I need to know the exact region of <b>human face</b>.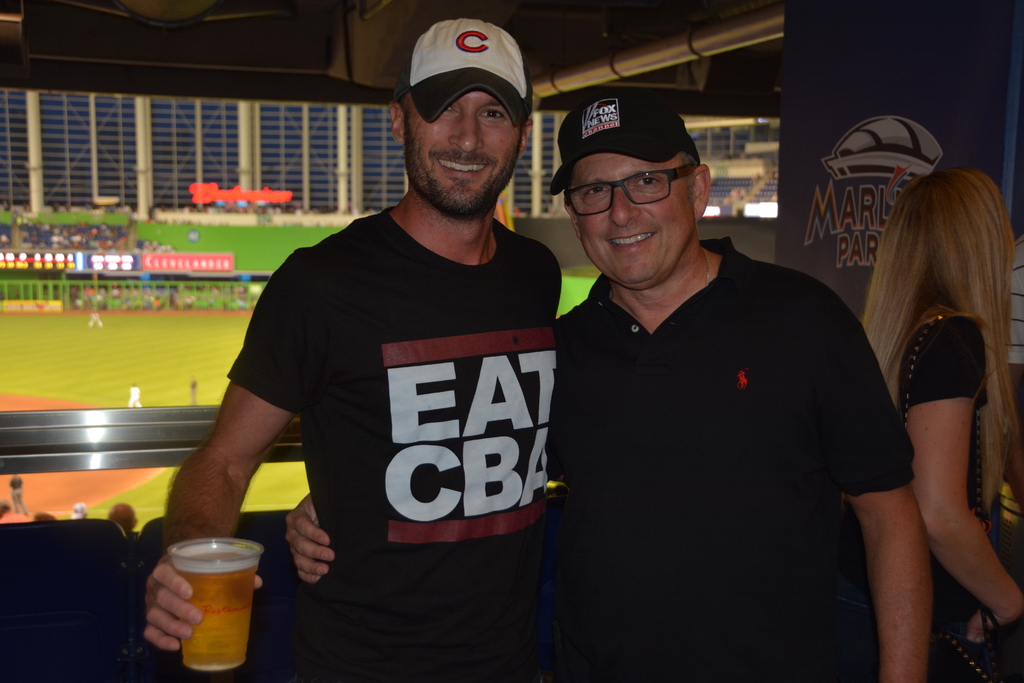
Region: (404, 90, 518, 214).
